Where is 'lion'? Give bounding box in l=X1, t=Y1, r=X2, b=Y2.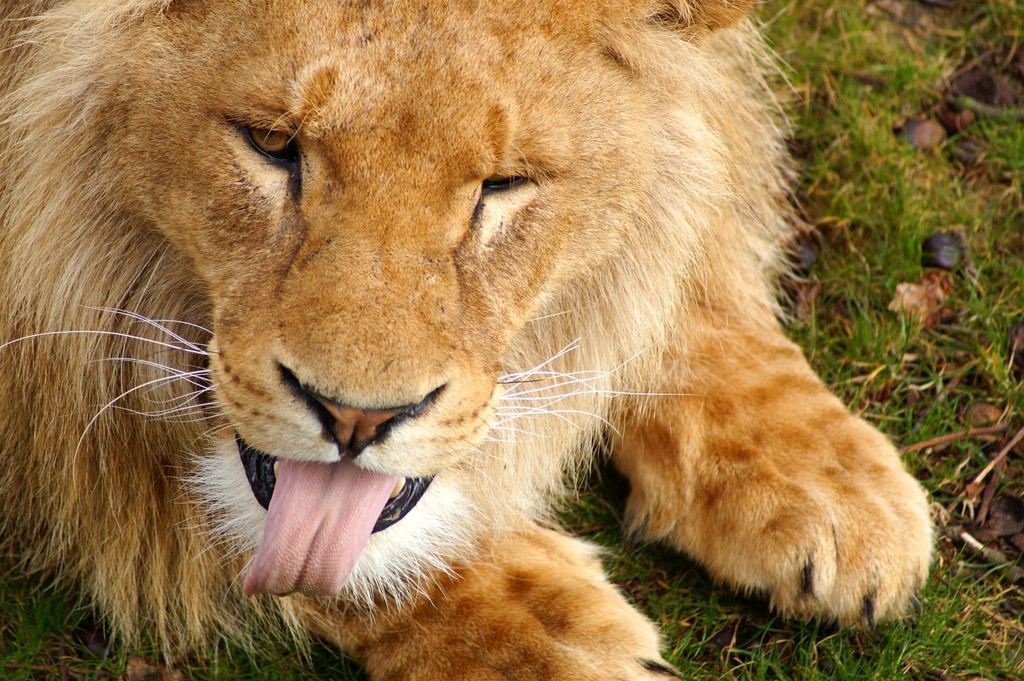
l=0, t=0, r=938, b=680.
